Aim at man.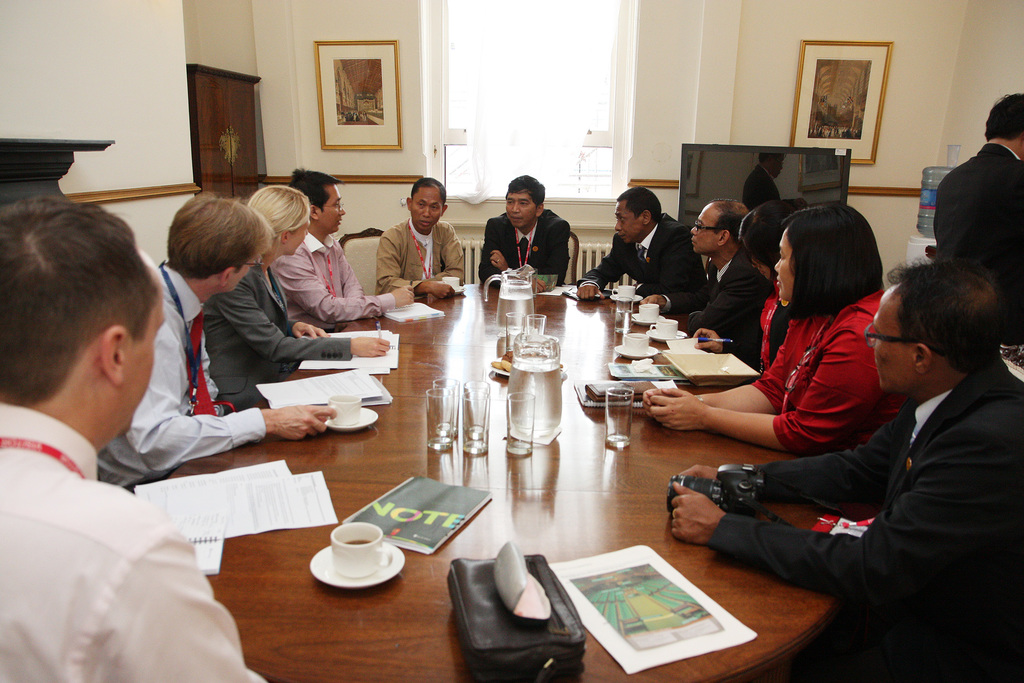
Aimed at rect(771, 235, 1023, 662).
